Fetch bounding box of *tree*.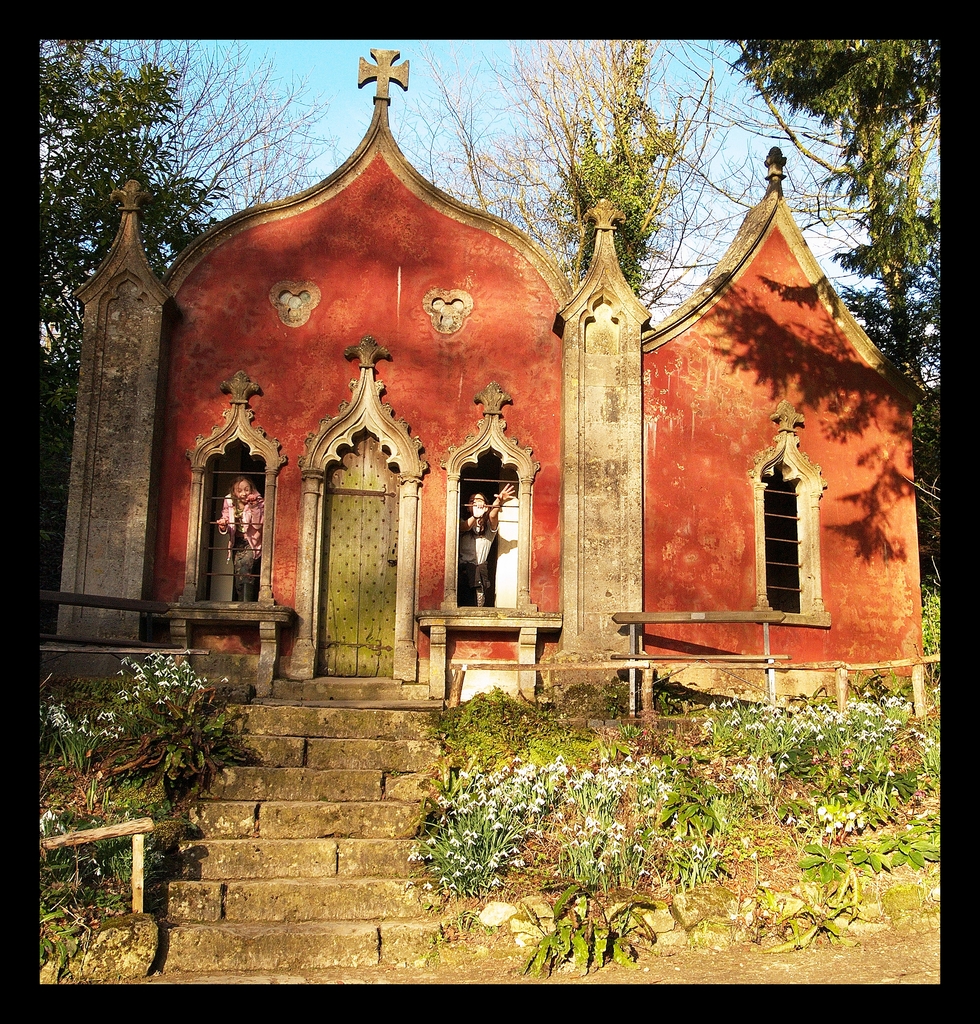
Bbox: (x1=46, y1=36, x2=347, y2=386).
